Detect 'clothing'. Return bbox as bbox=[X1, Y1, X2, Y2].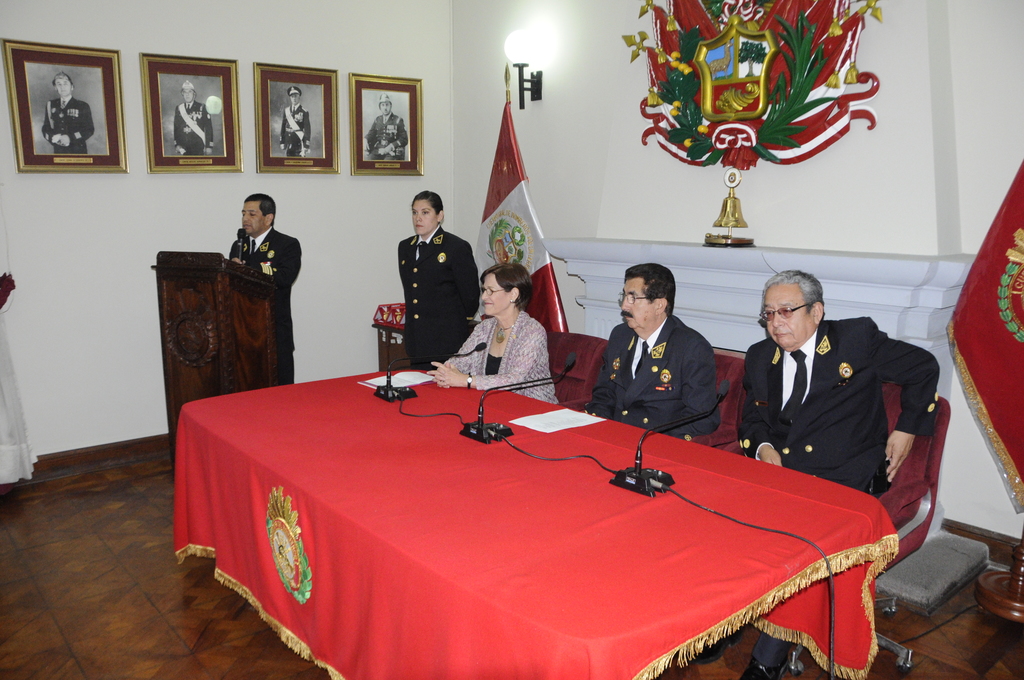
bbox=[174, 101, 214, 155].
